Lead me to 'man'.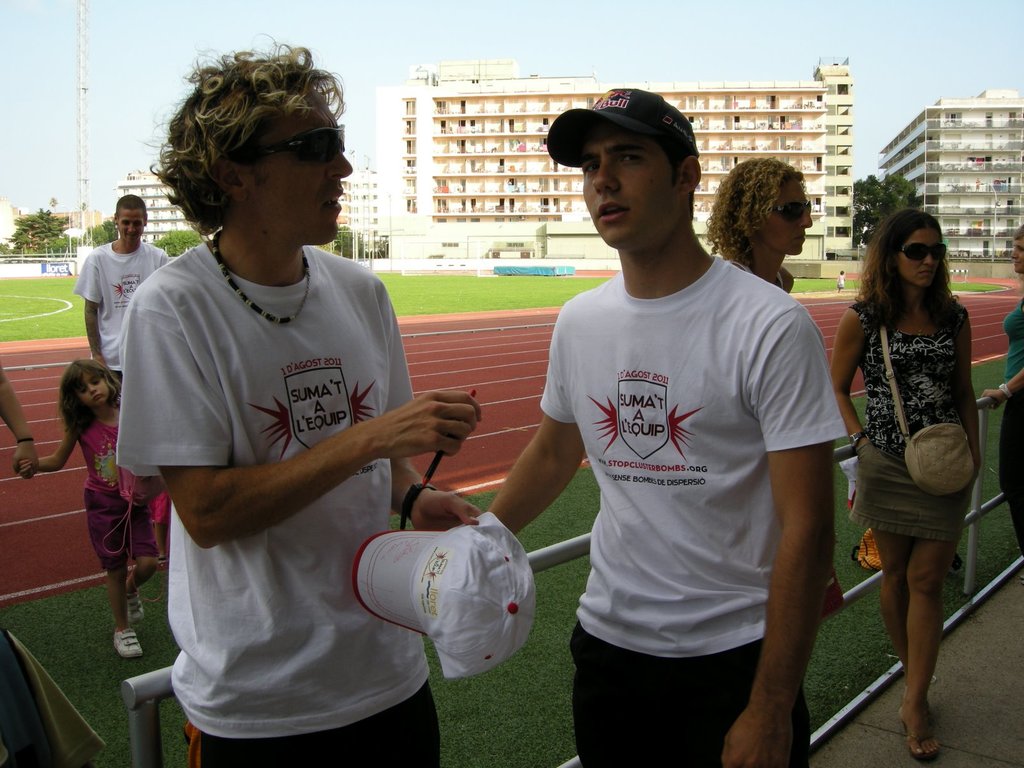
Lead to bbox=[127, 71, 552, 744].
